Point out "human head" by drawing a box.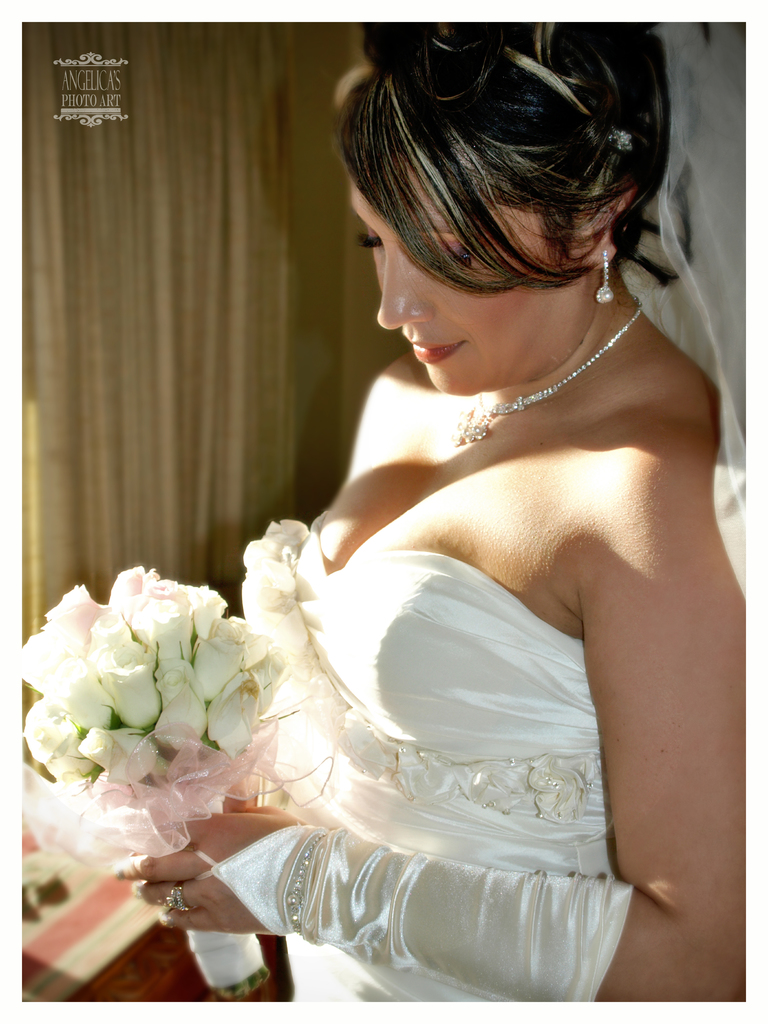
{"x1": 338, "y1": 67, "x2": 669, "y2": 427}.
